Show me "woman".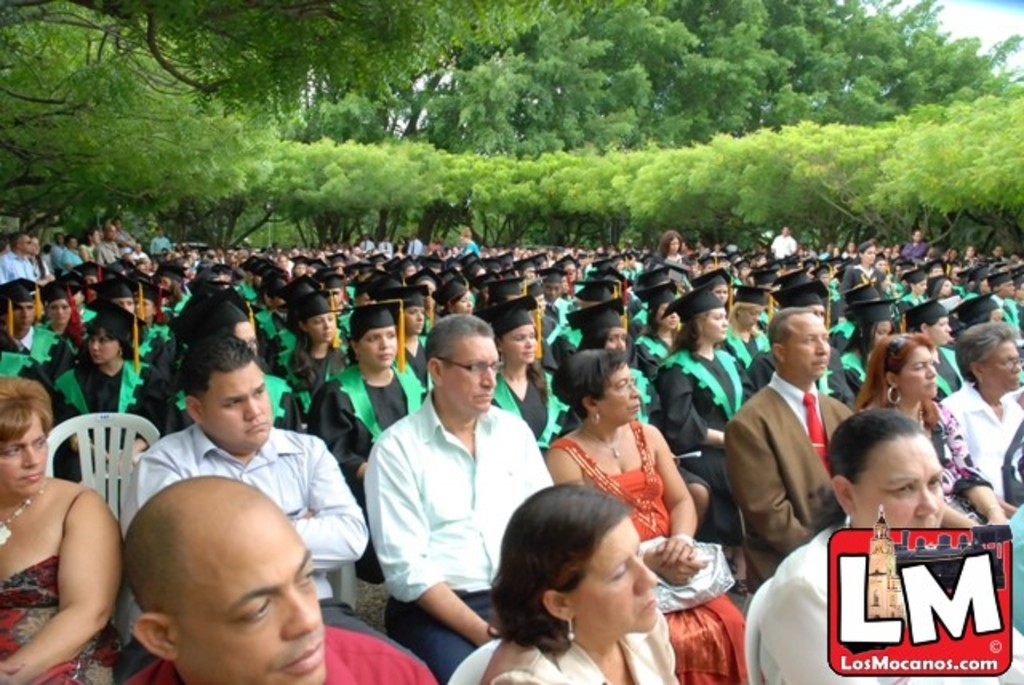
"woman" is here: 304/298/430/587.
